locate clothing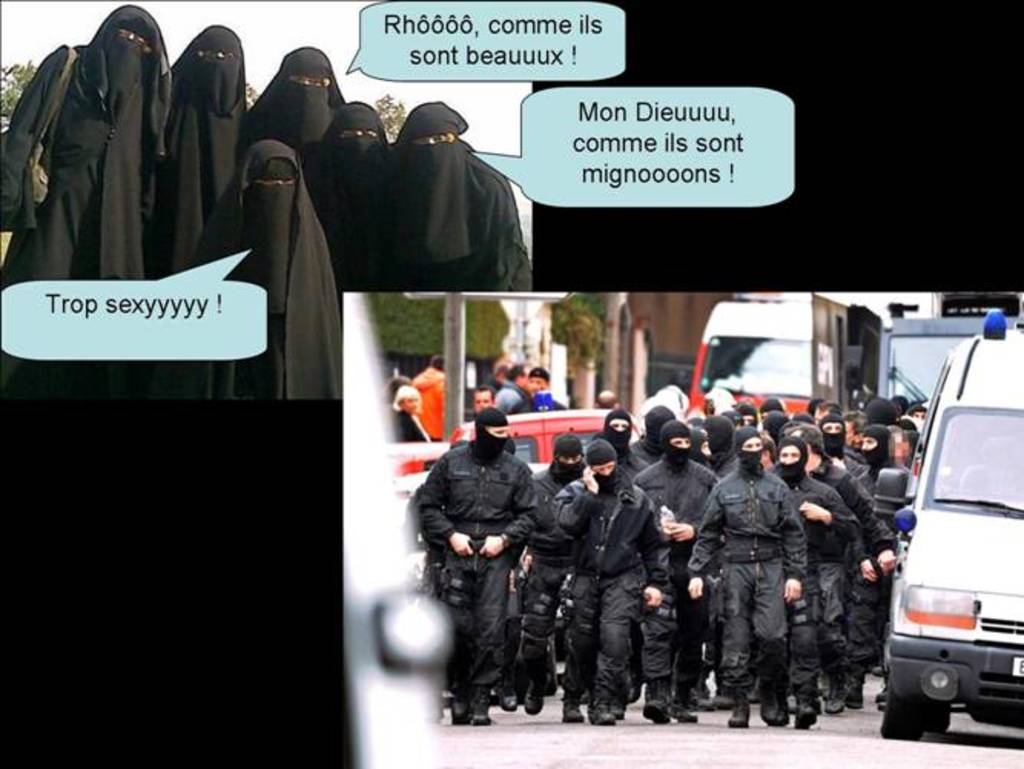
149, 20, 250, 279
